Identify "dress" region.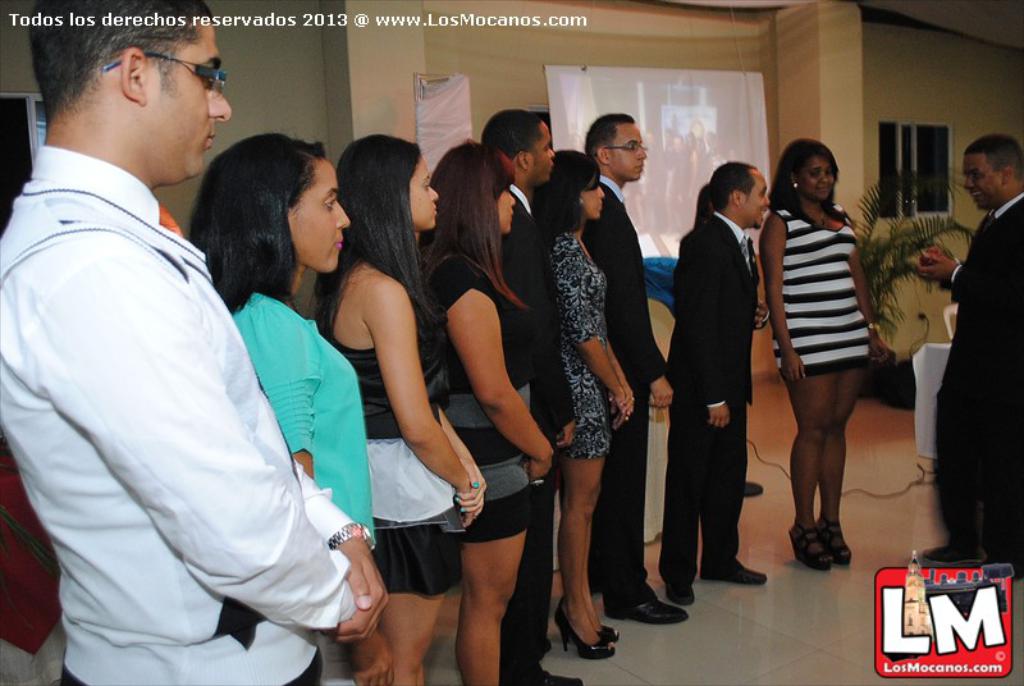
Region: locate(539, 228, 613, 454).
